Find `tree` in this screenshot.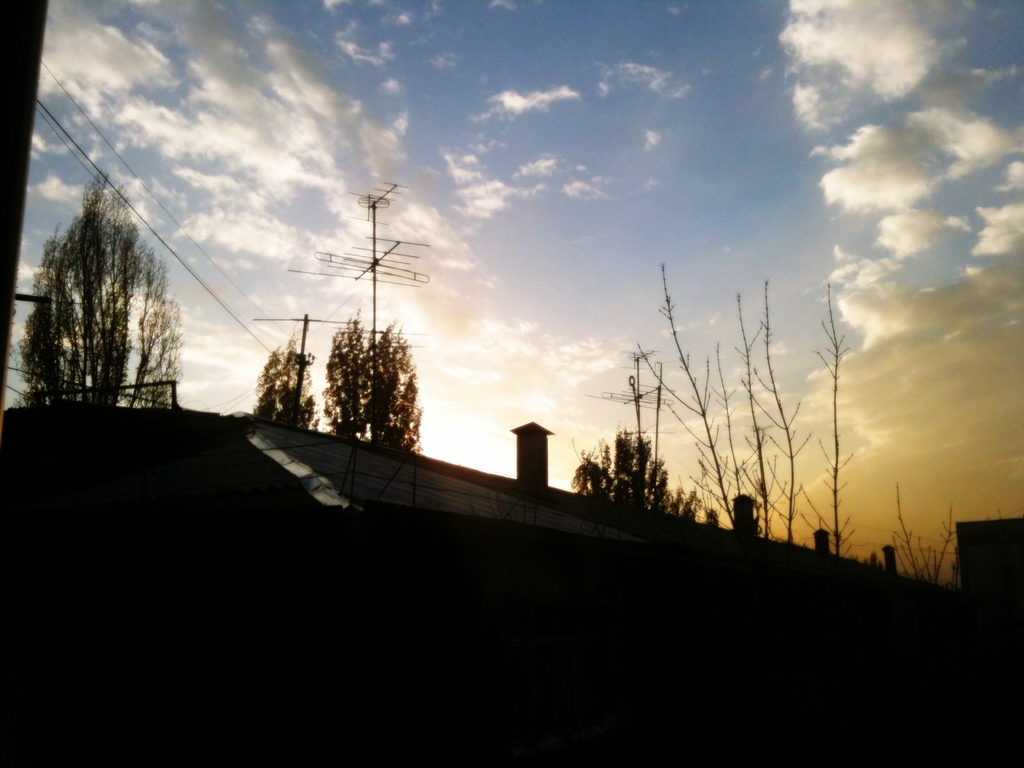
The bounding box for `tree` is x1=616 y1=252 x2=864 y2=572.
